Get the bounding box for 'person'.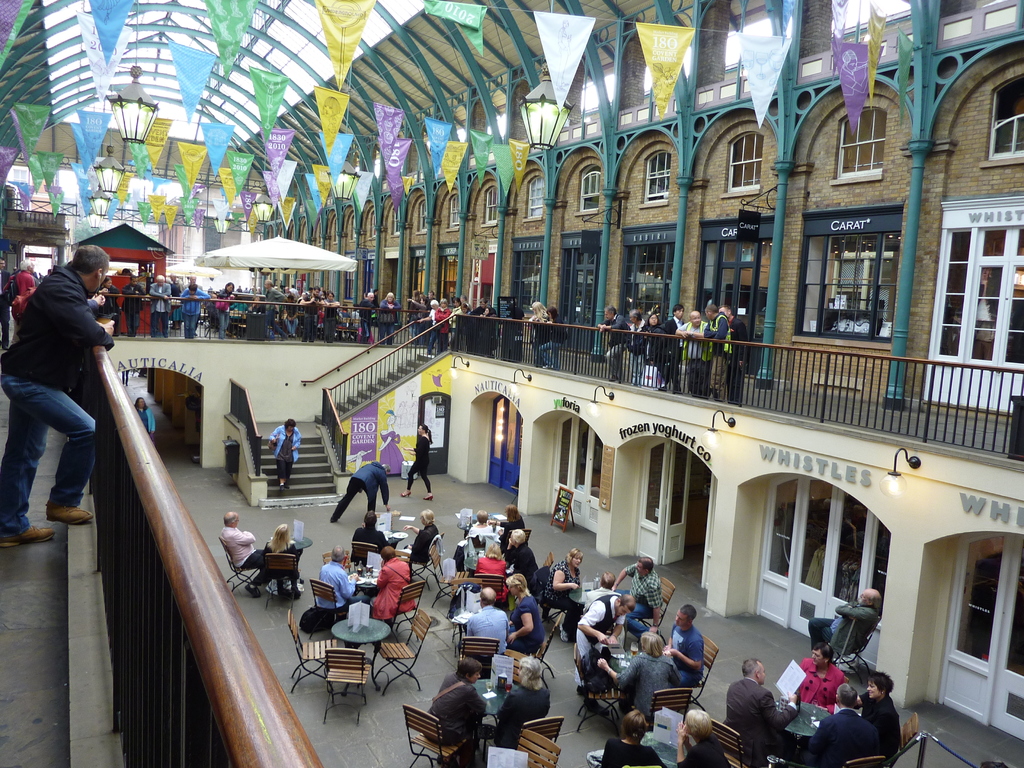
x1=659 y1=602 x2=705 y2=691.
